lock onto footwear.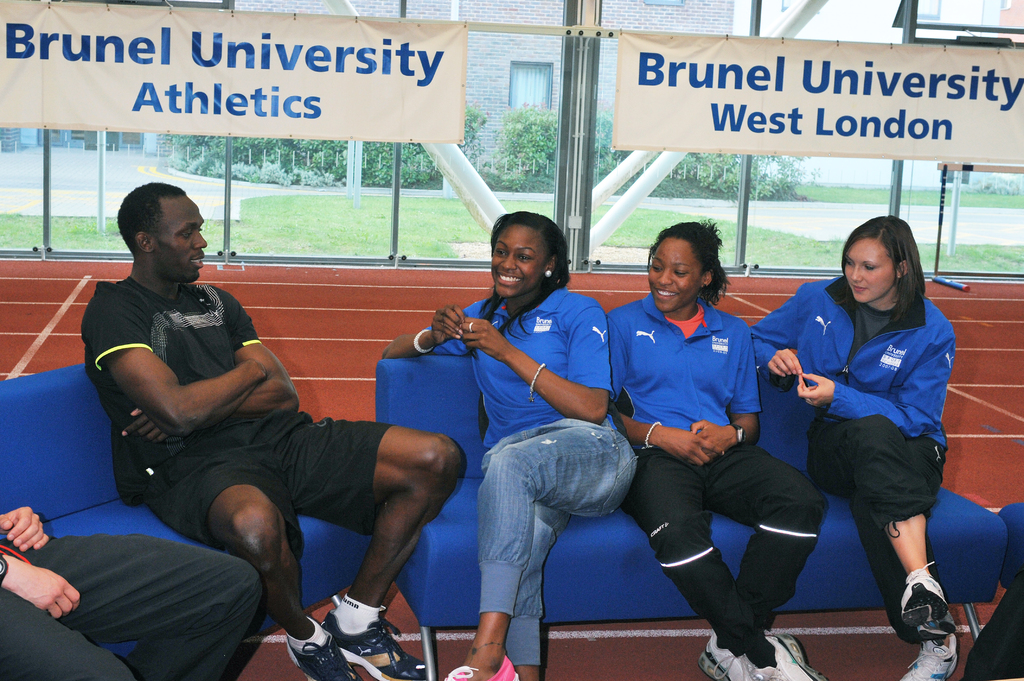
Locked: select_region(900, 631, 963, 680).
